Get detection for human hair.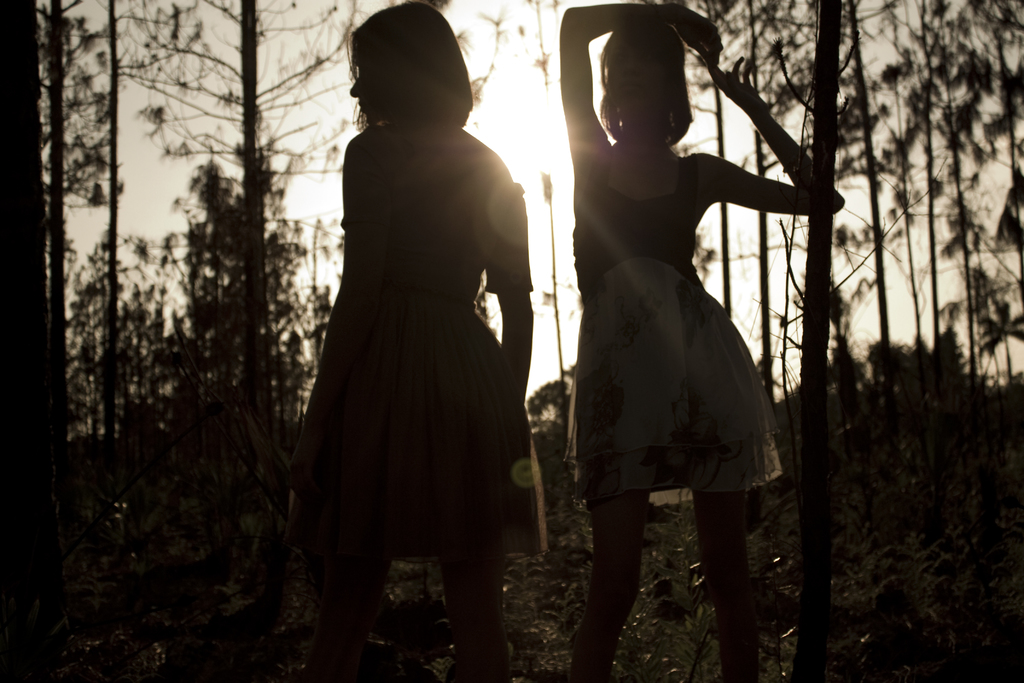
Detection: [347,19,467,123].
